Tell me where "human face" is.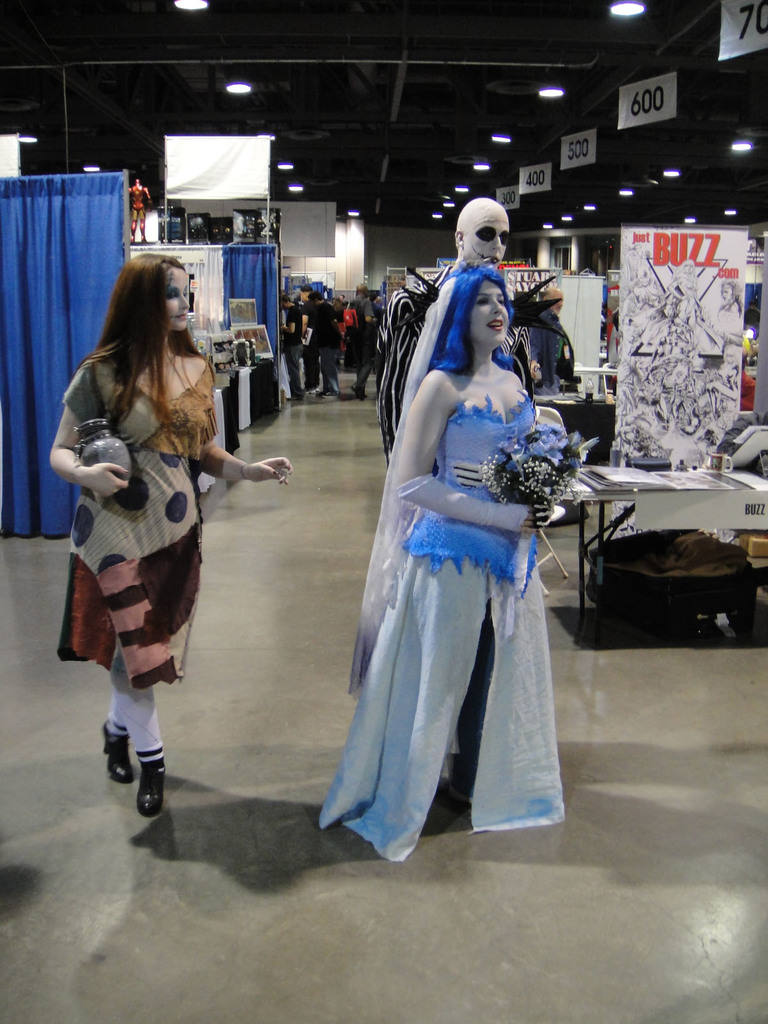
"human face" is at 465:221:506:269.
